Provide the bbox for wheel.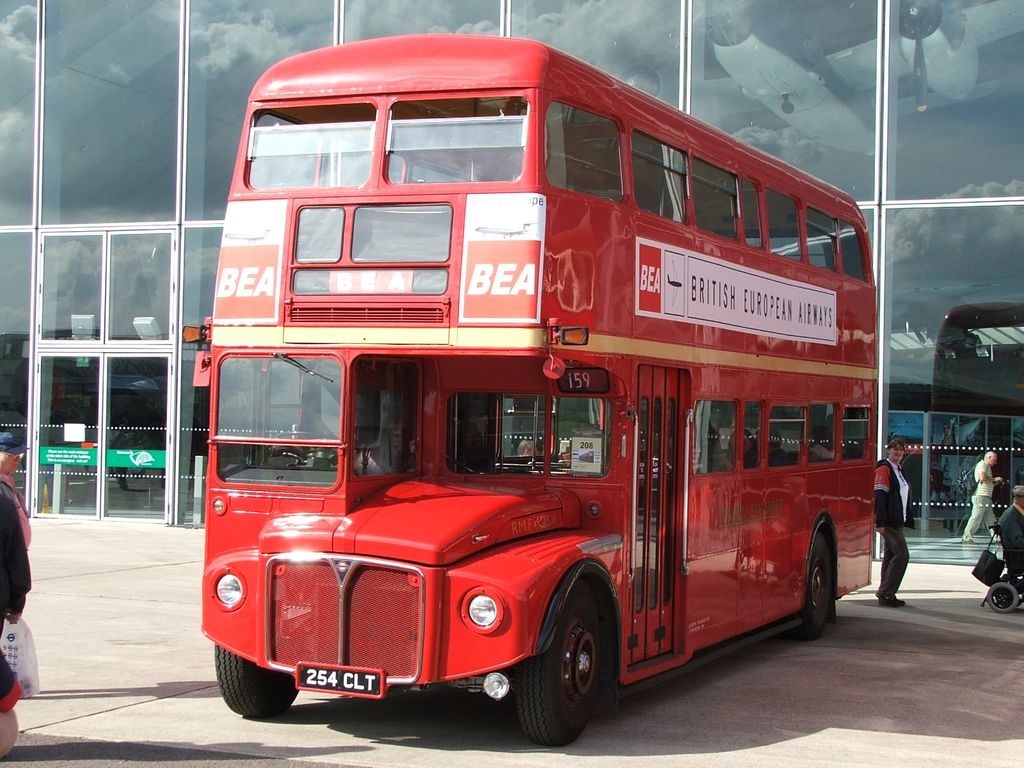
<bbox>212, 644, 301, 717</bbox>.
